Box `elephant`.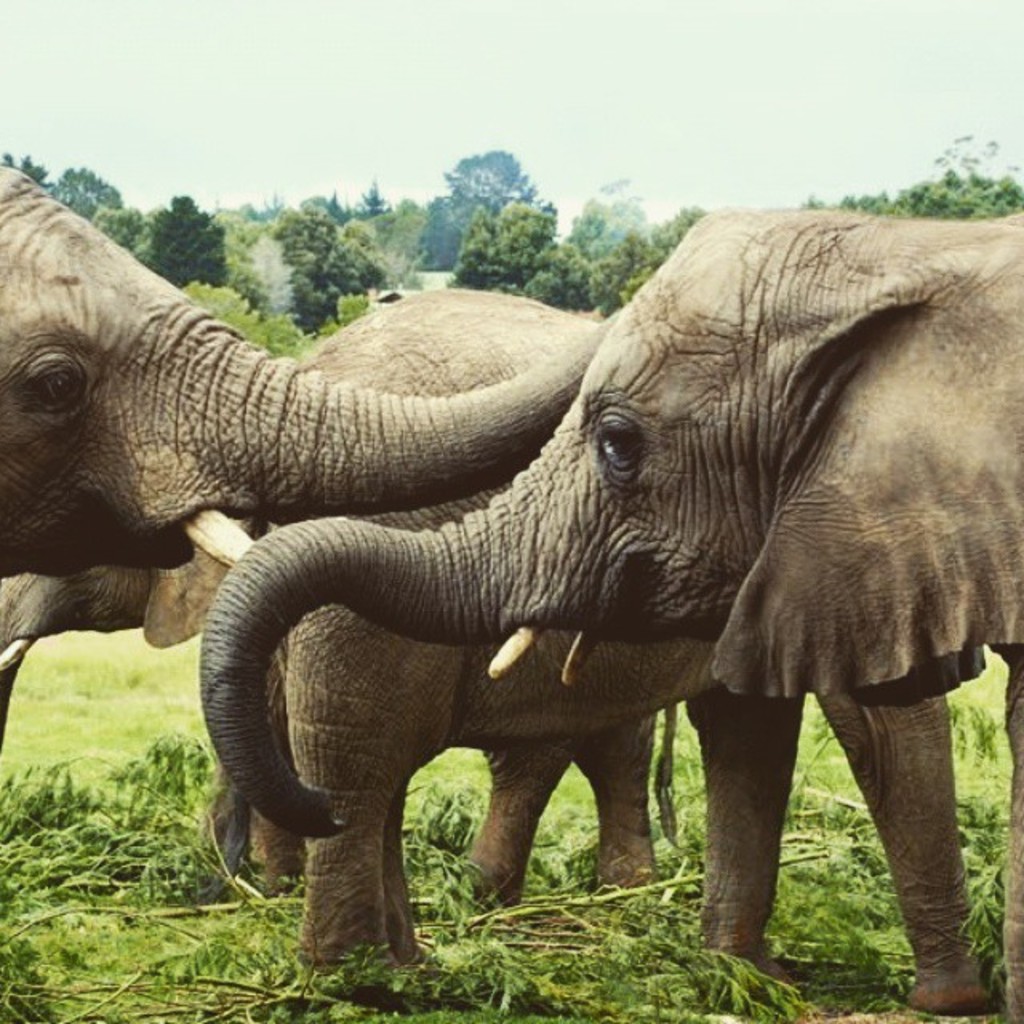
187,198,1022,1016.
